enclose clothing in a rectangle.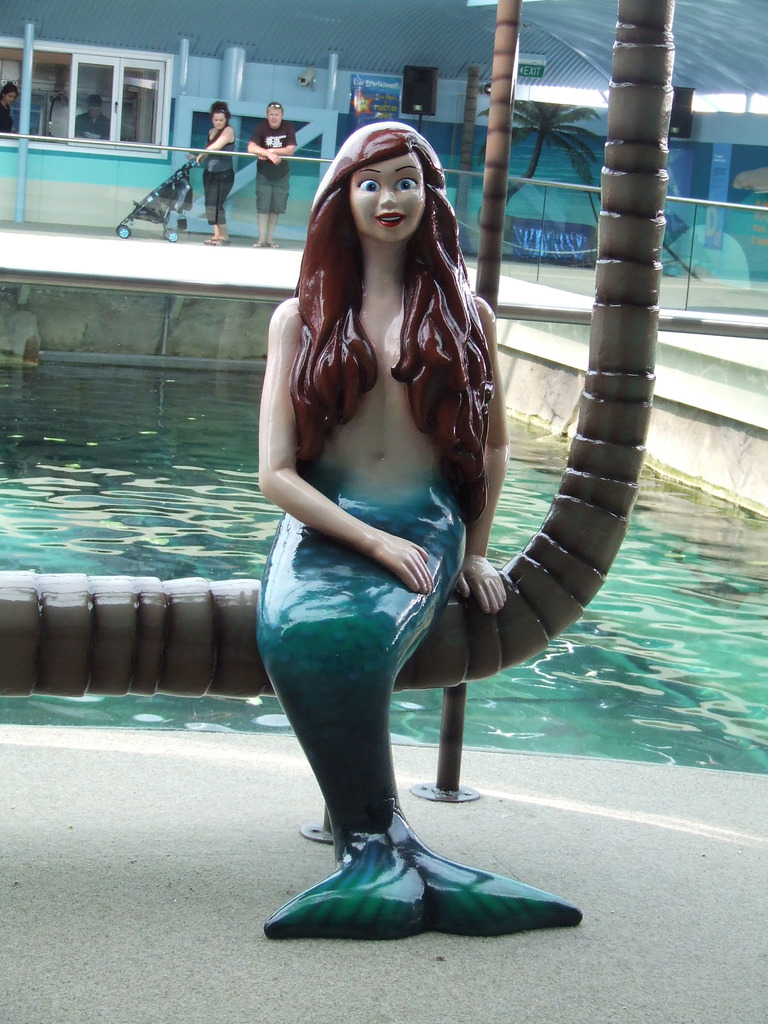
(201, 173, 232, 224).
